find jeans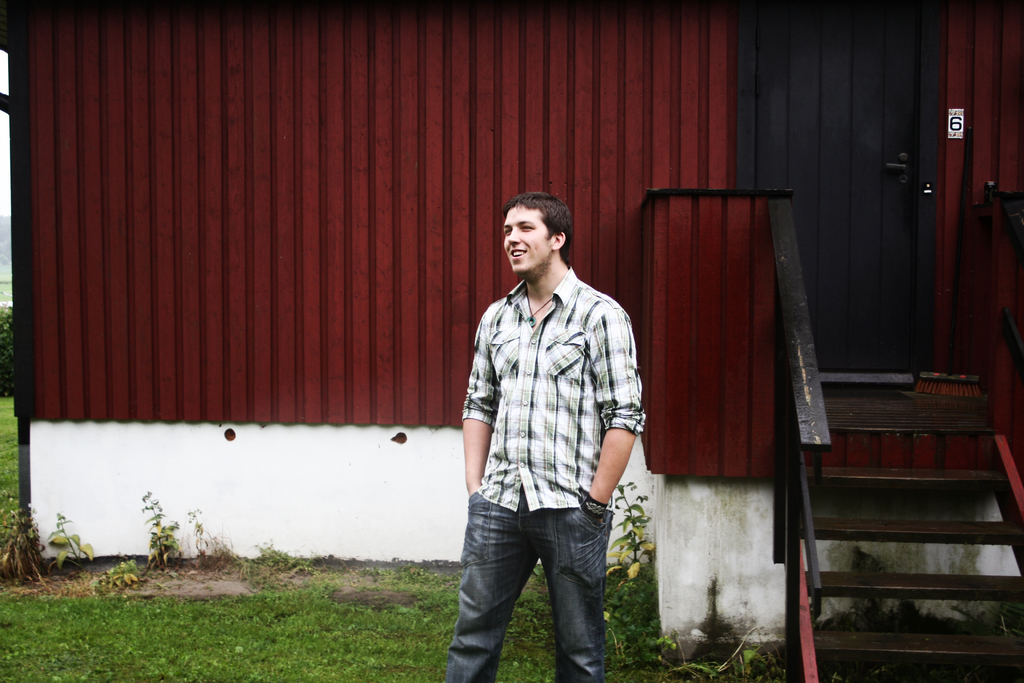
left=445, top=498, right=625, bottom=670
